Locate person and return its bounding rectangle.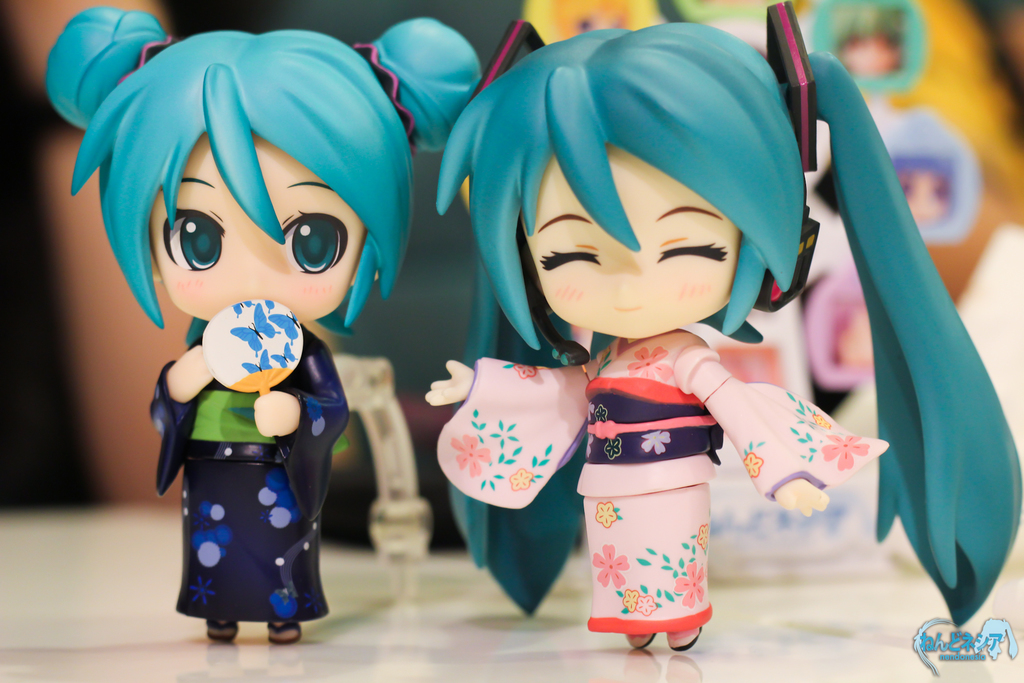
l=44, t=0, r=431, b=653.
